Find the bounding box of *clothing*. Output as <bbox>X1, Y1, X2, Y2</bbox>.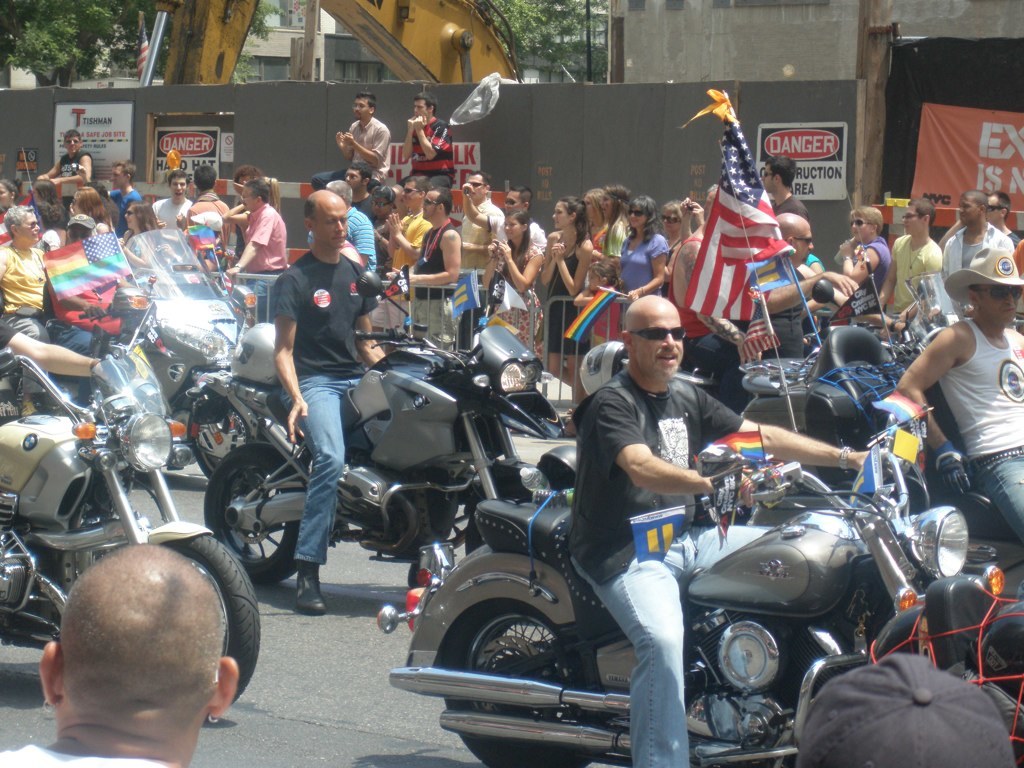
<bbox>109, 183, 143, 246</bbox>.
